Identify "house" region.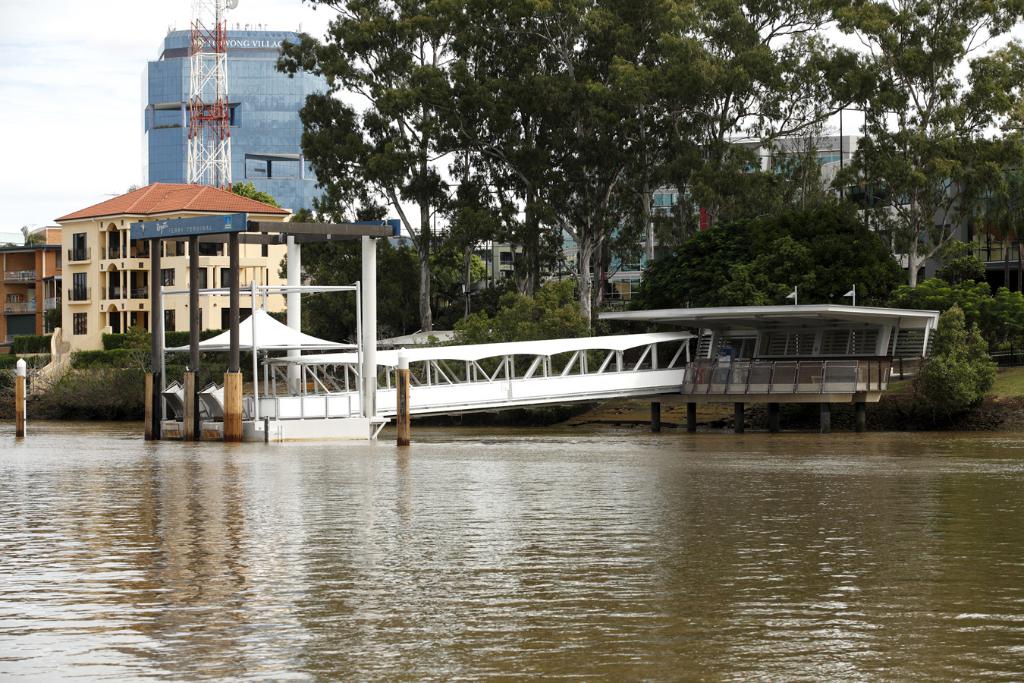
Region: {"left": 42, "top": 152, "right": 363, "bottom": 418}.
